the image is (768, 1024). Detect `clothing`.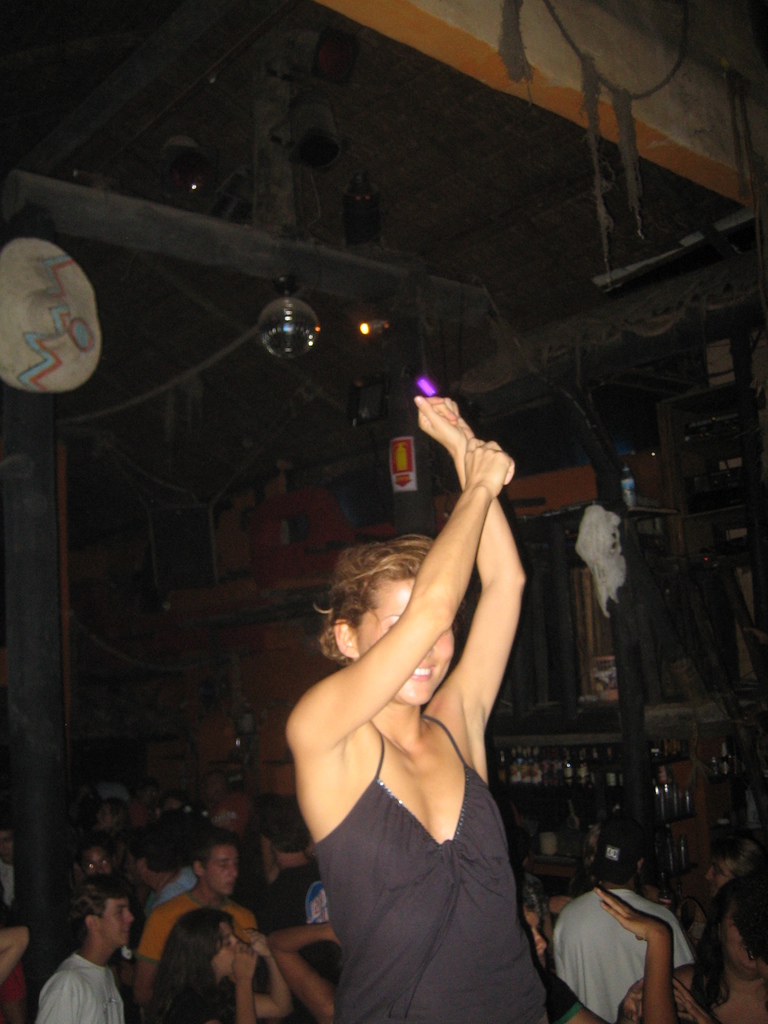
Detection: 32, 950, 126, 1023.
